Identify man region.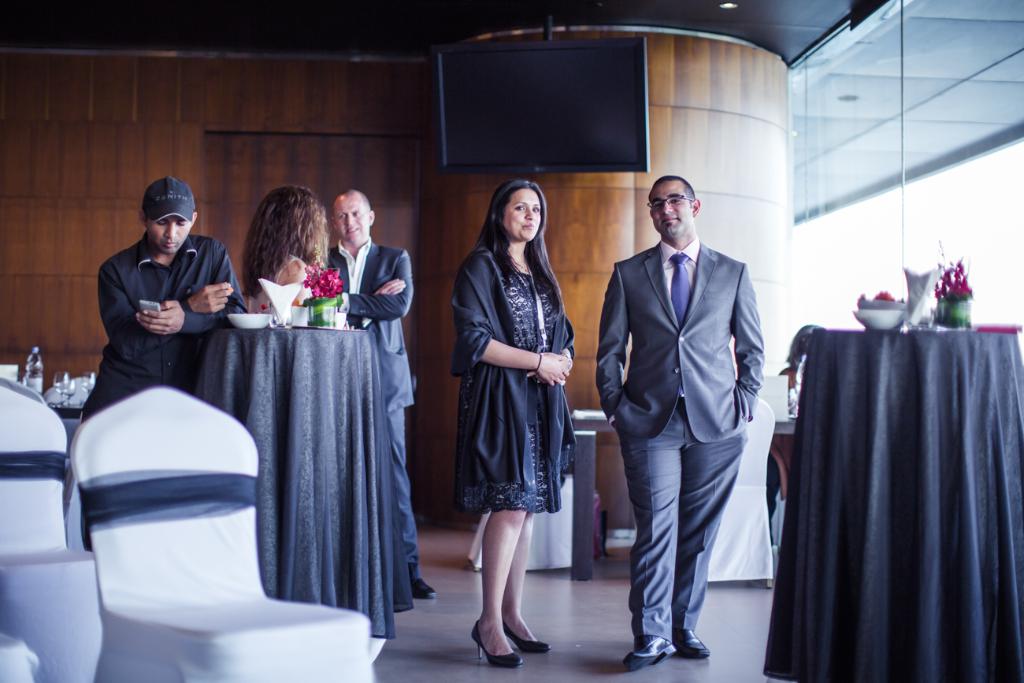
Region: [328, 188, 435, 599].
